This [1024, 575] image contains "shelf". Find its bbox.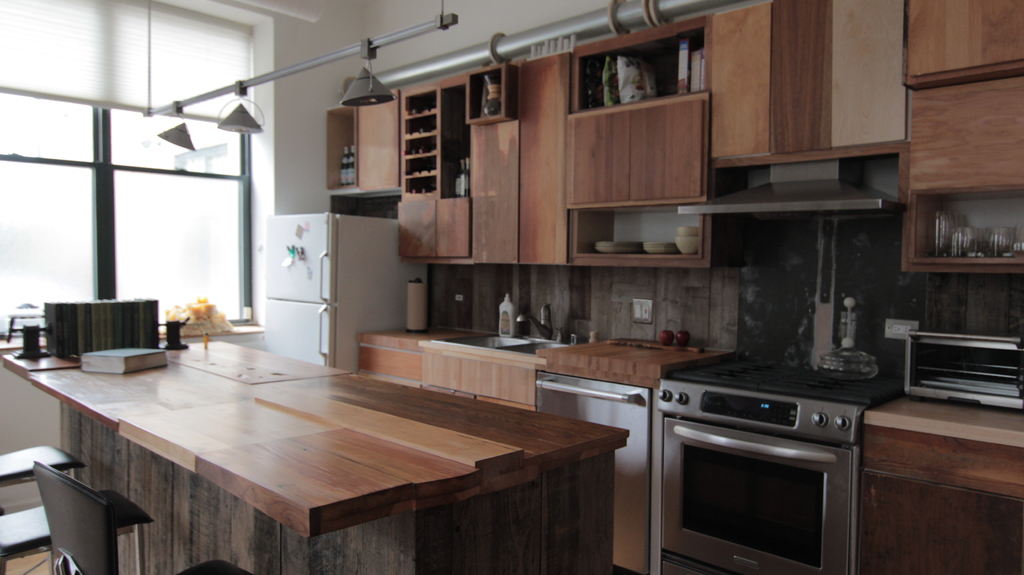
899,191,1023,268.
